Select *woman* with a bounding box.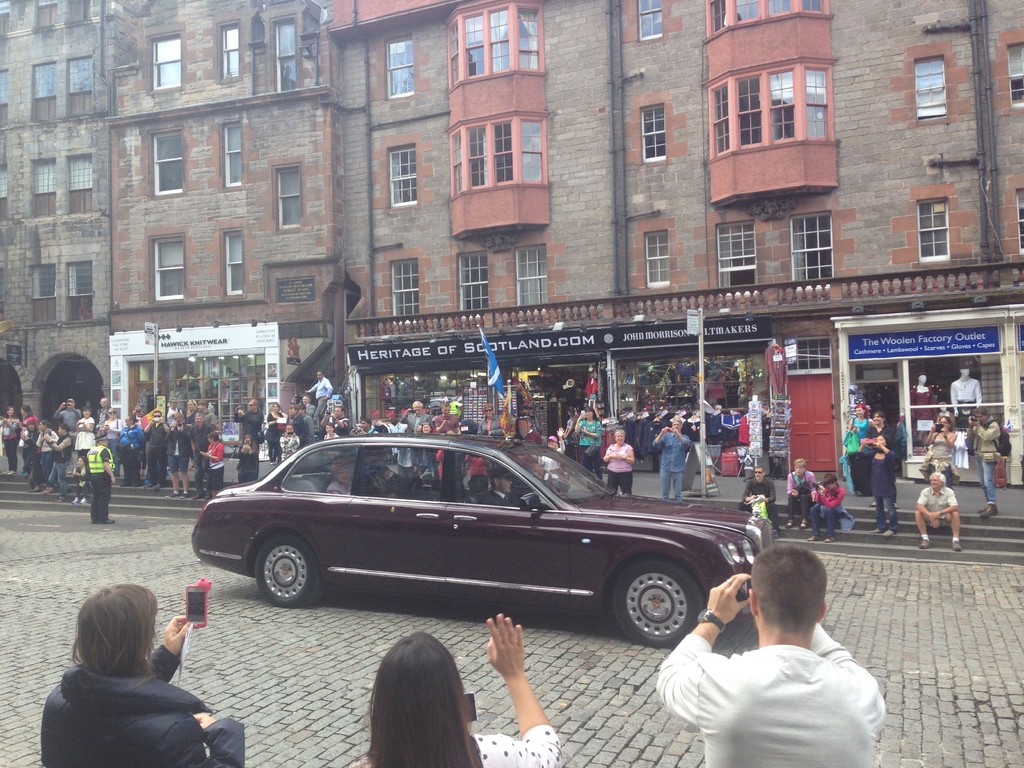
x1=76 y1=404 x2=95 y2=462.
